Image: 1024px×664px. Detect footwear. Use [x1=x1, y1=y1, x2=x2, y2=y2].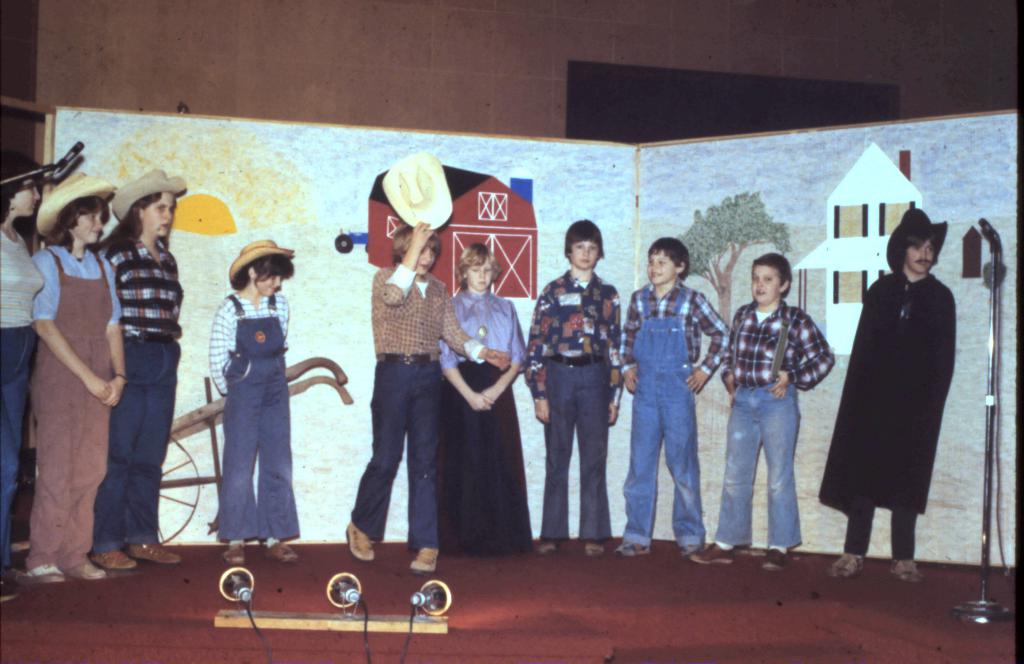
[x1=346, y1=524, x2=374, y2=558].
